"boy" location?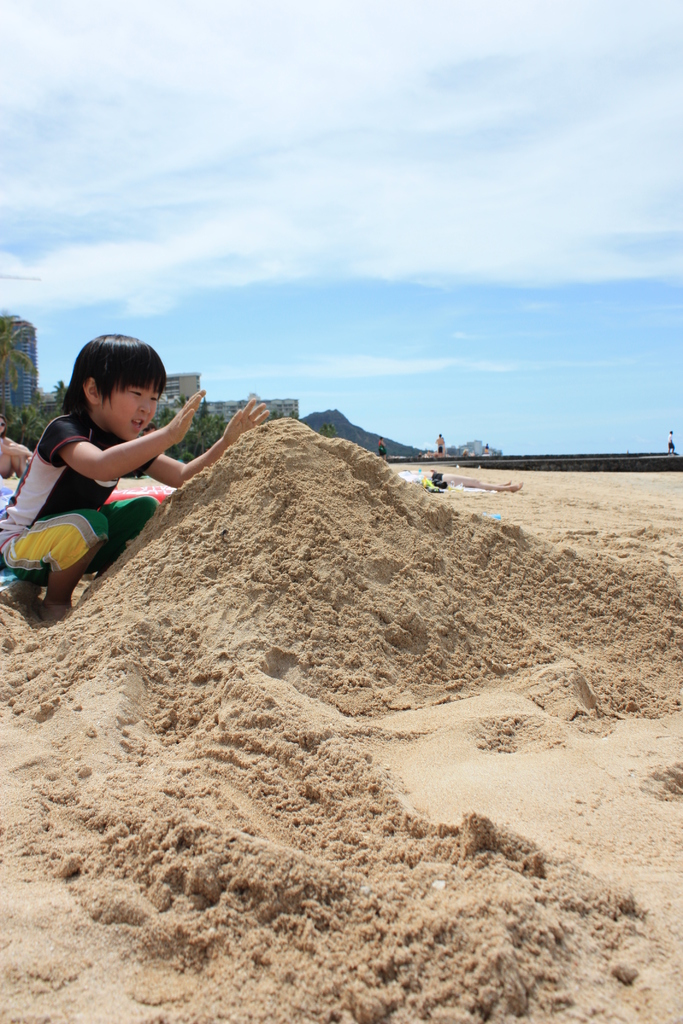
x1=10 y1=327 x2=208 y2=576
